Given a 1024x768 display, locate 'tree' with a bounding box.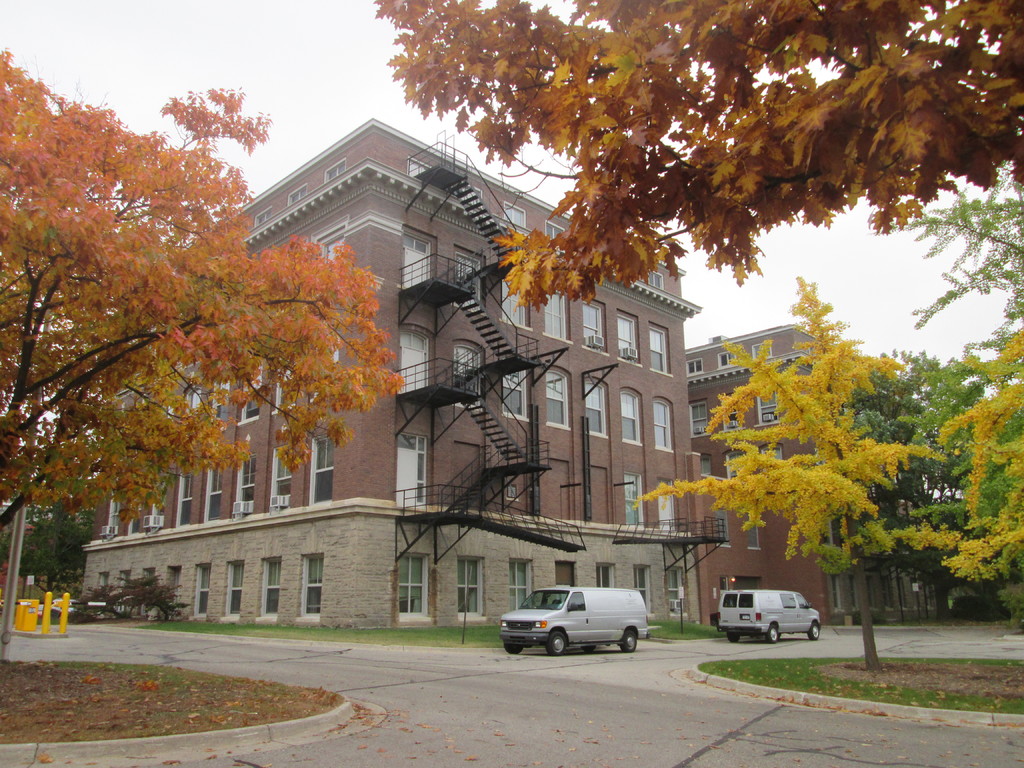
Located: x1=888, y1=157, x2=1023, y2=354.
